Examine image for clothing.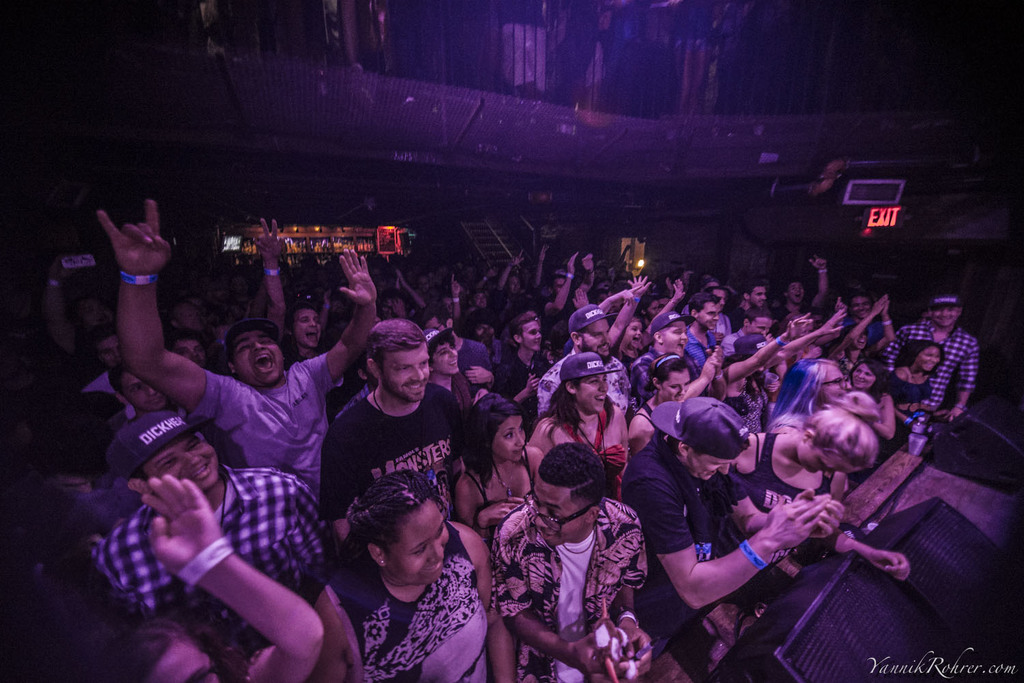
Examination result: 457/340/492/382.
